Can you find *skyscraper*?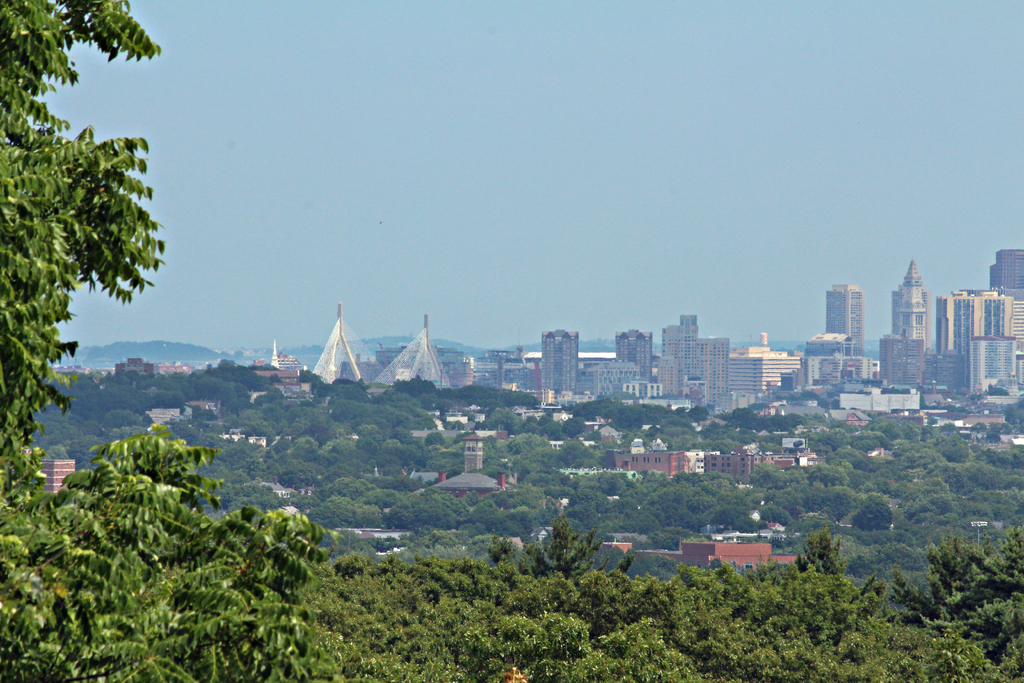
Yes, bounding box: pyautogui.locateOnScreen(585, 329, 657, 397).
